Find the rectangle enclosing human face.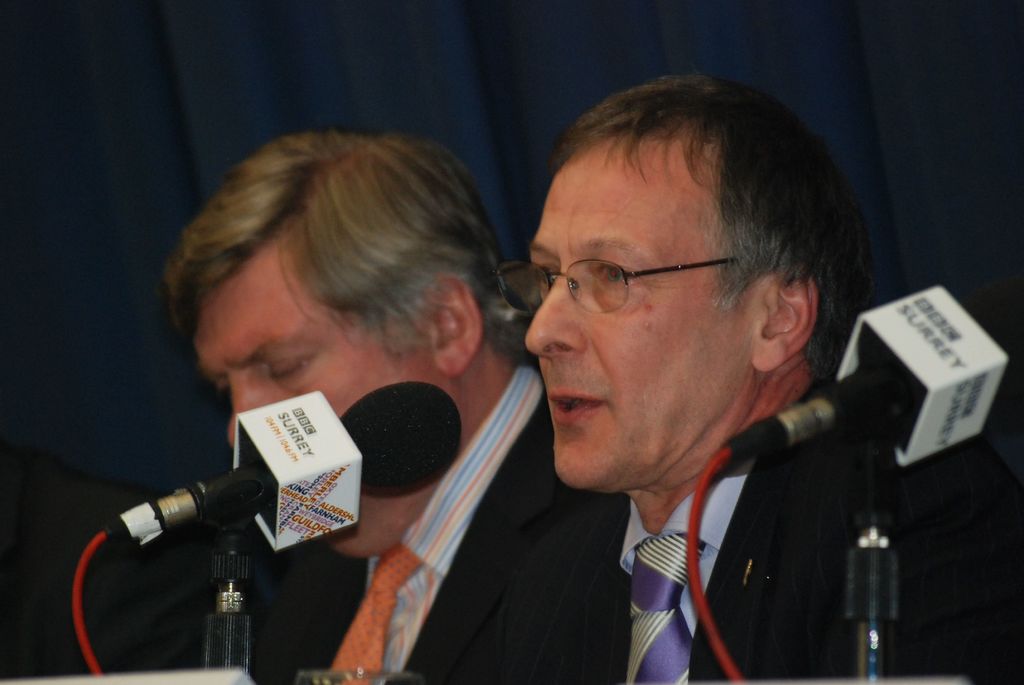
<region>195, 267, 428, 561</region>.
